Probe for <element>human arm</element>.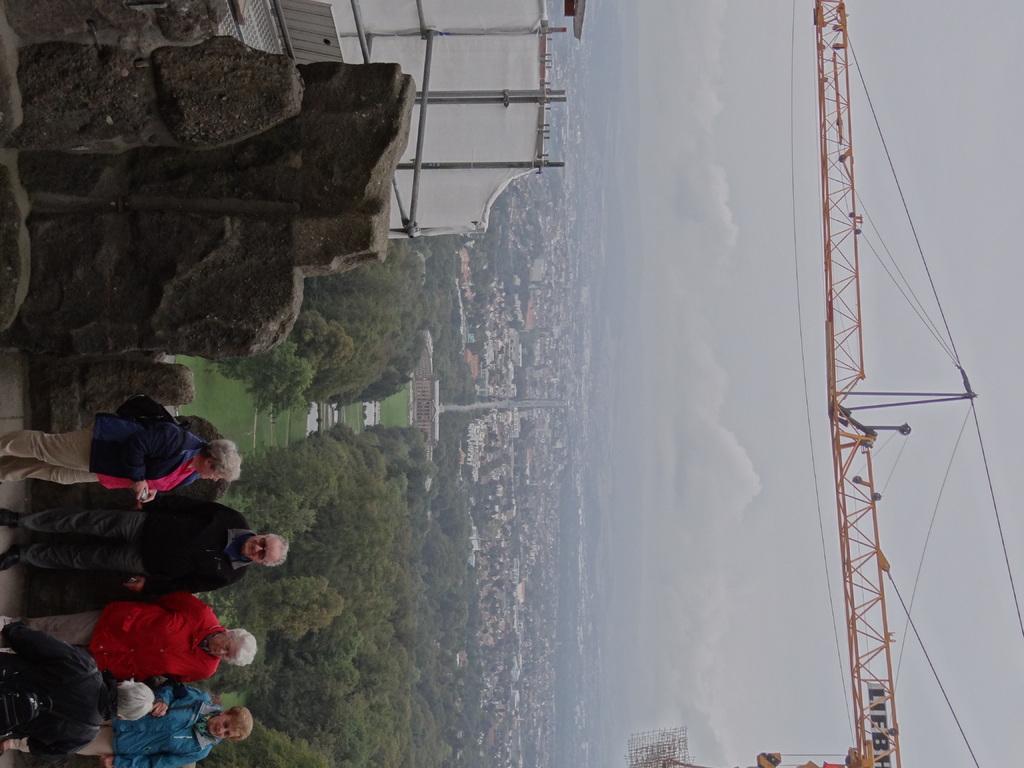
Probe result: (124,572,230,596).
